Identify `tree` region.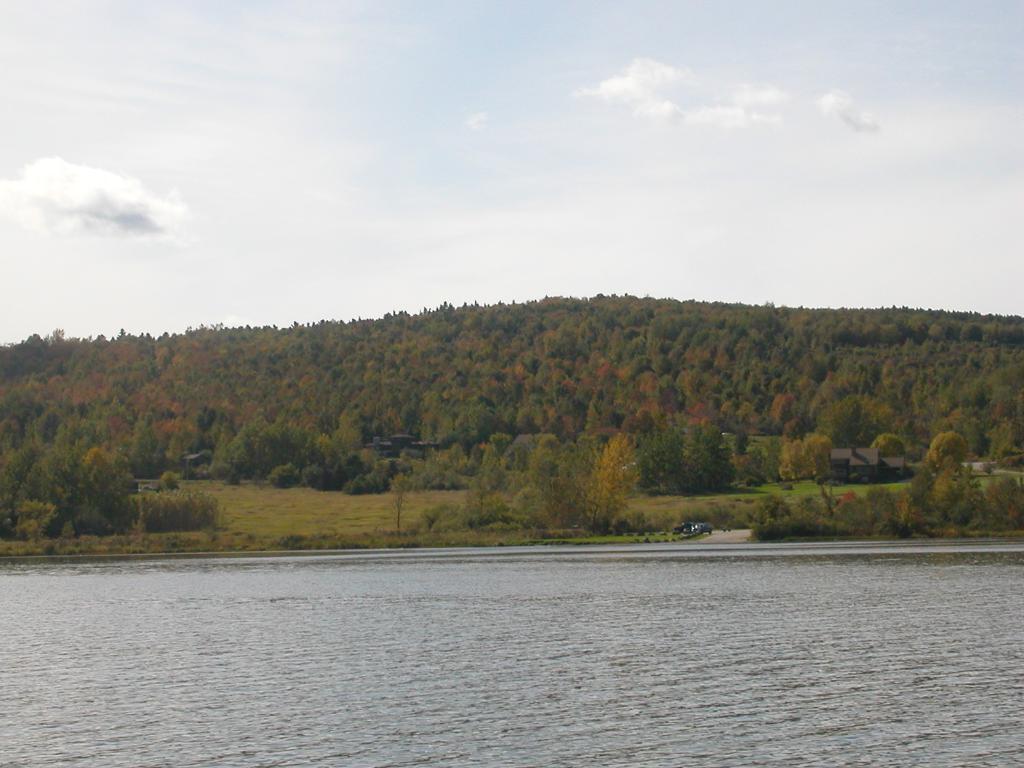
Region: rect(780, 424, 837, 522).
